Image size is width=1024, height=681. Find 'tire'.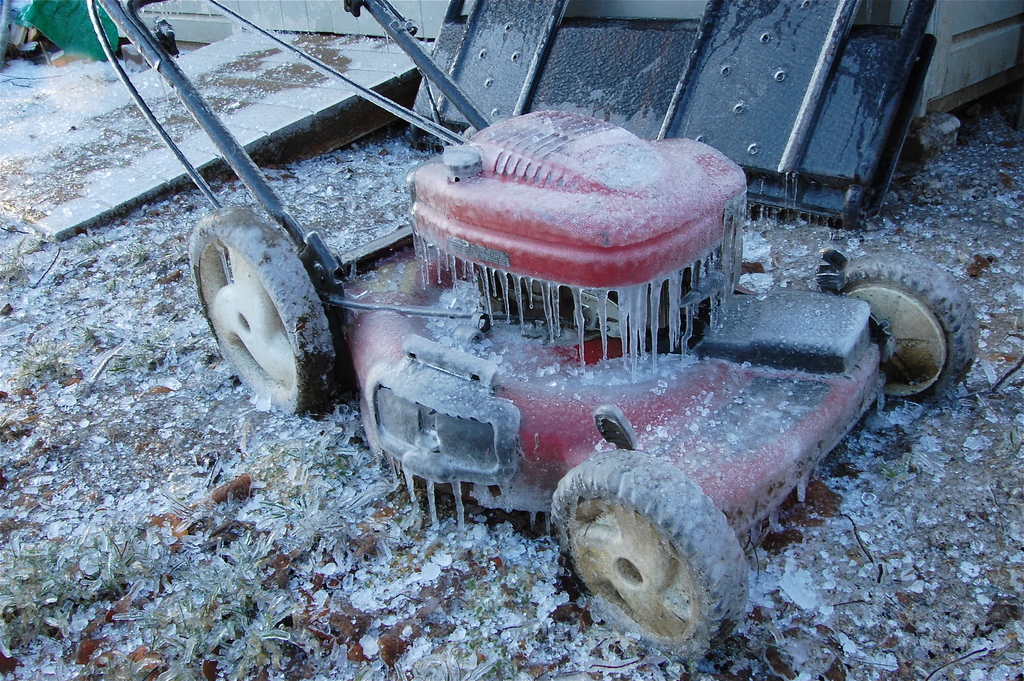
bbox=(830, 251, 980, 405).
